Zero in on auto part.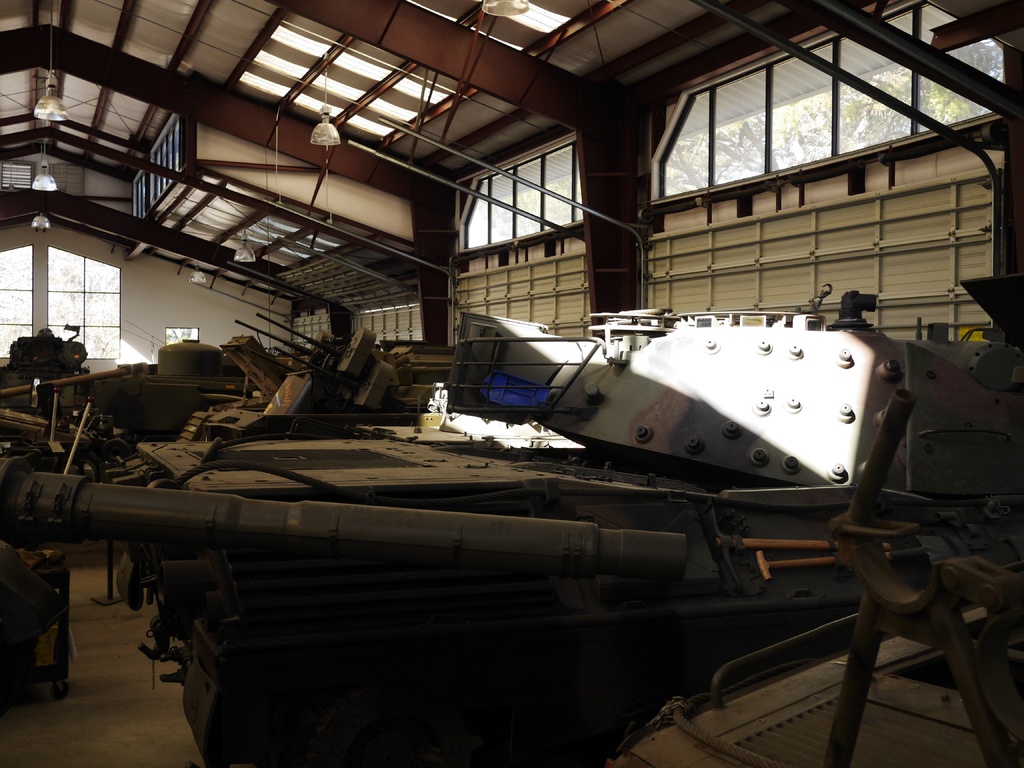
Zeroed in: bbox(0, 456, 688, 603).
